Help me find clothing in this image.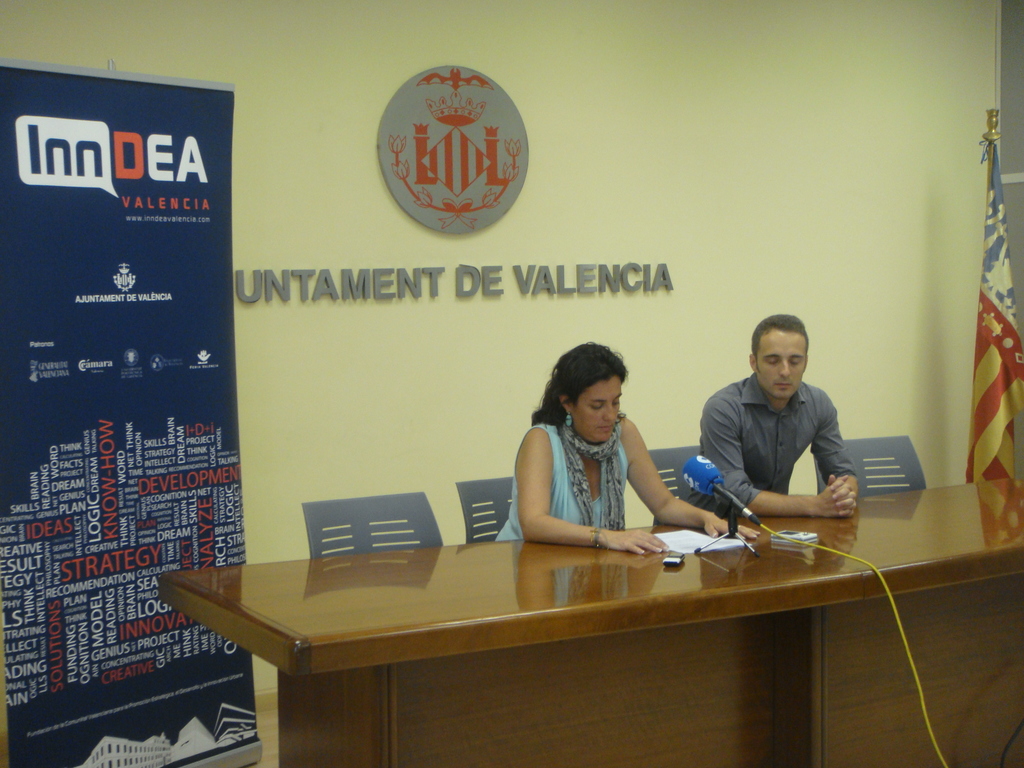
Found it: 499,397,632,565.
